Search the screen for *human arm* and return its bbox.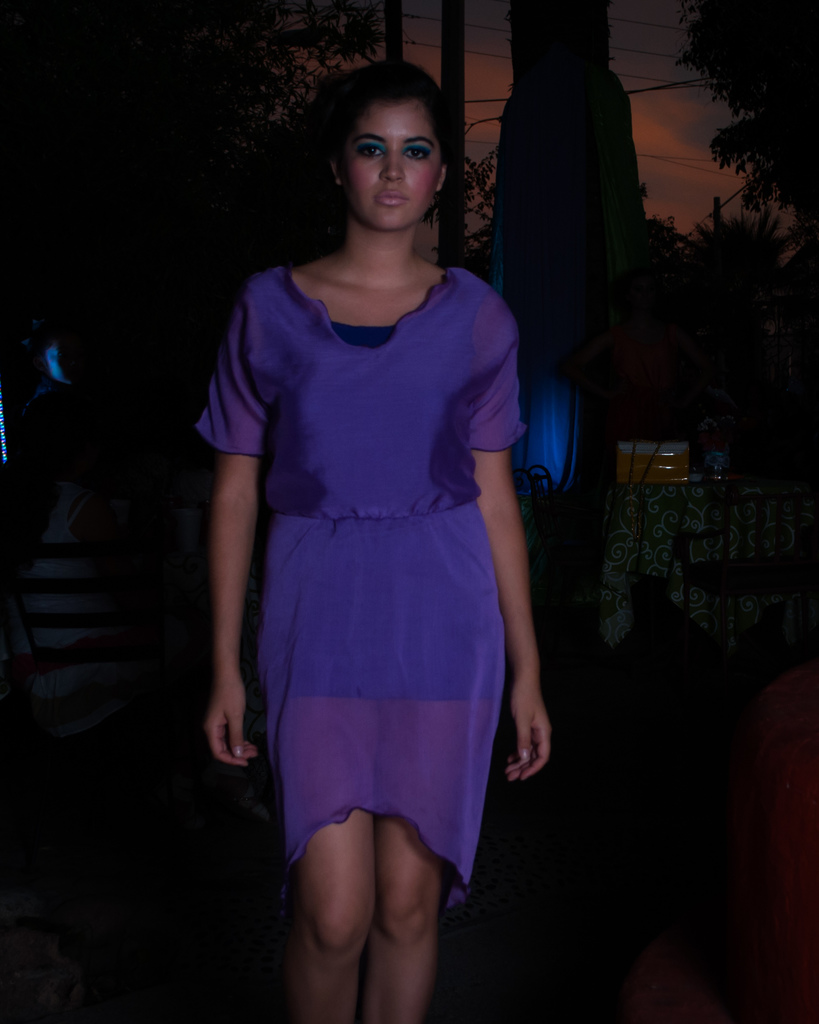
Found: 168:362:257:804.
